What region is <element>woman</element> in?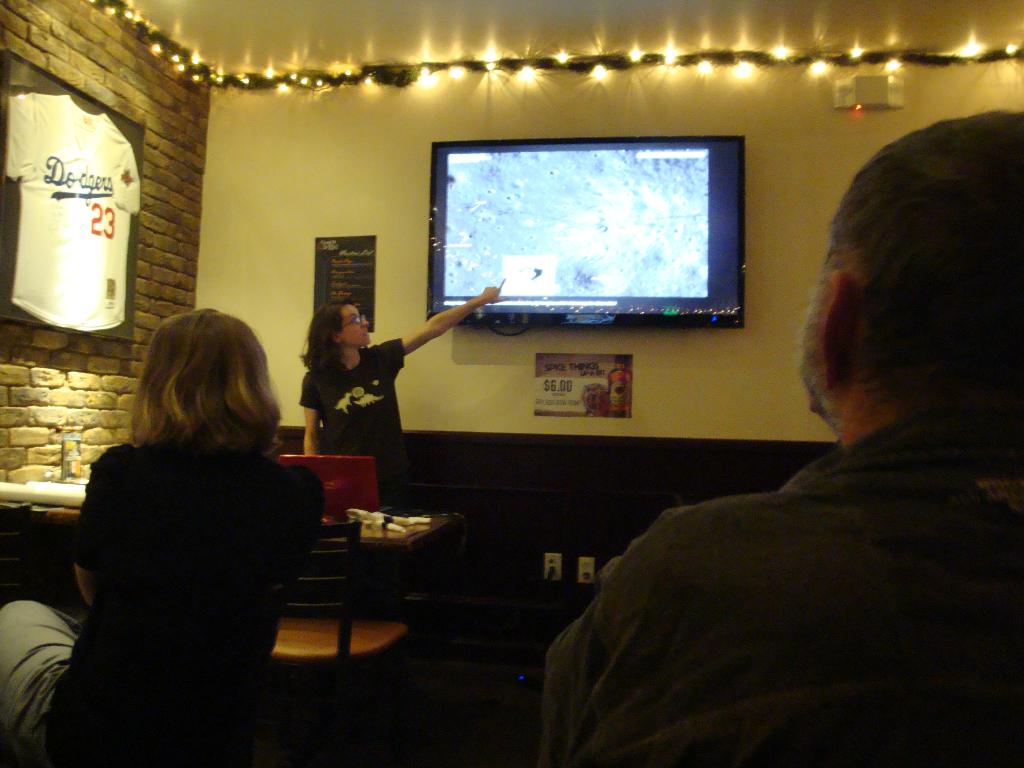
left=294, top=276, right=504, bottom=515.
